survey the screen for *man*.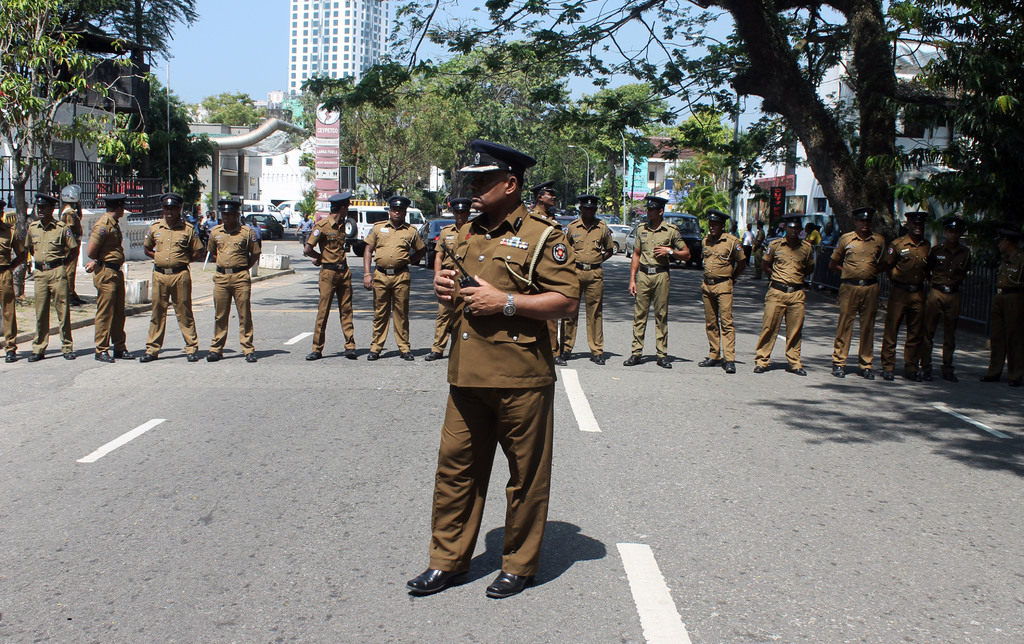
Survey found: 249,218,265,250.
